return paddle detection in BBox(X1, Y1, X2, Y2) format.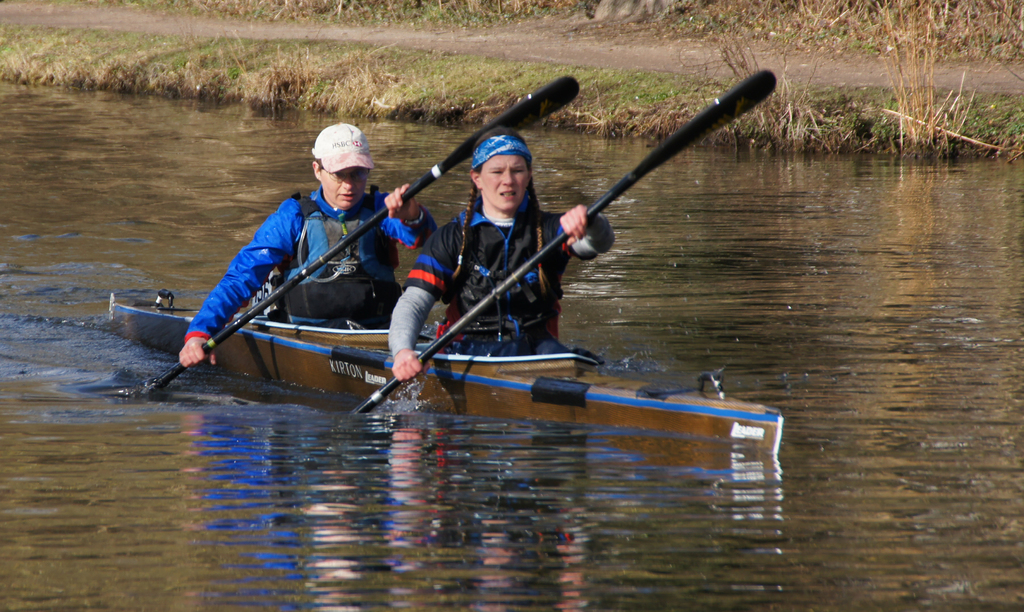
BBox(144, 74, 579, 395).
